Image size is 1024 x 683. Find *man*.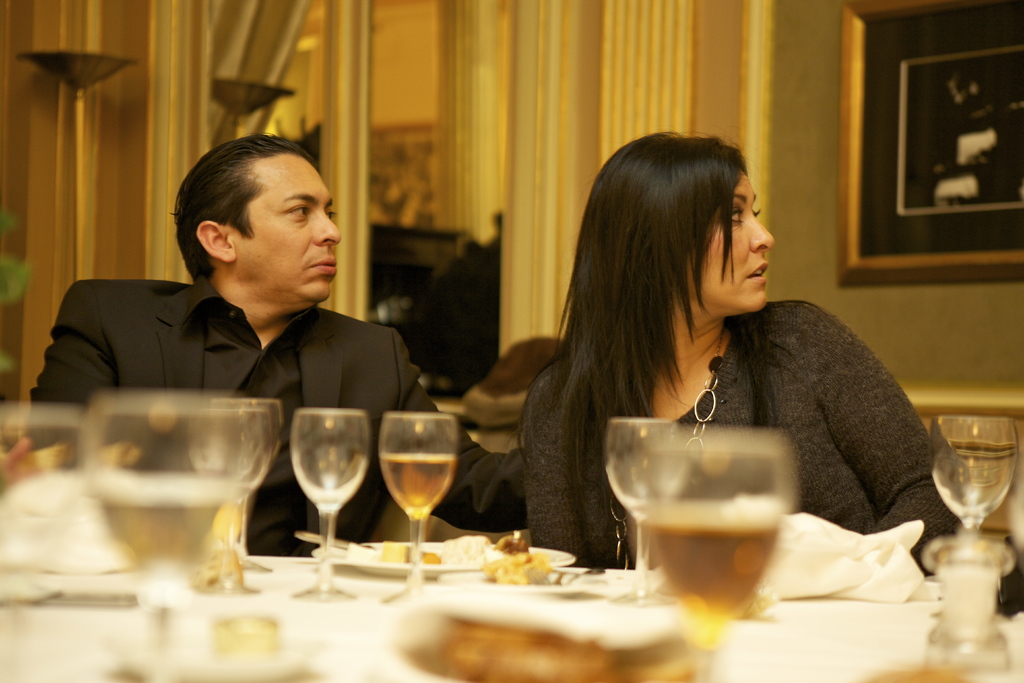
BBox(40, 150, 499, 501).
